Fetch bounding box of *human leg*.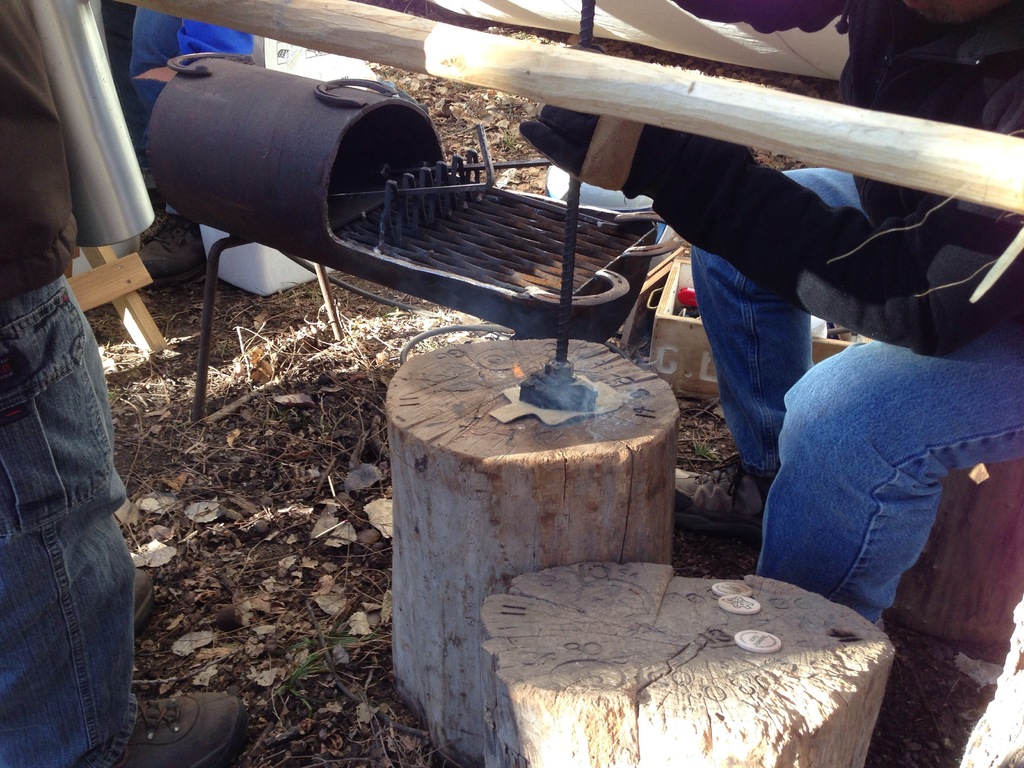
Bbox: (762,341,1023,618).
